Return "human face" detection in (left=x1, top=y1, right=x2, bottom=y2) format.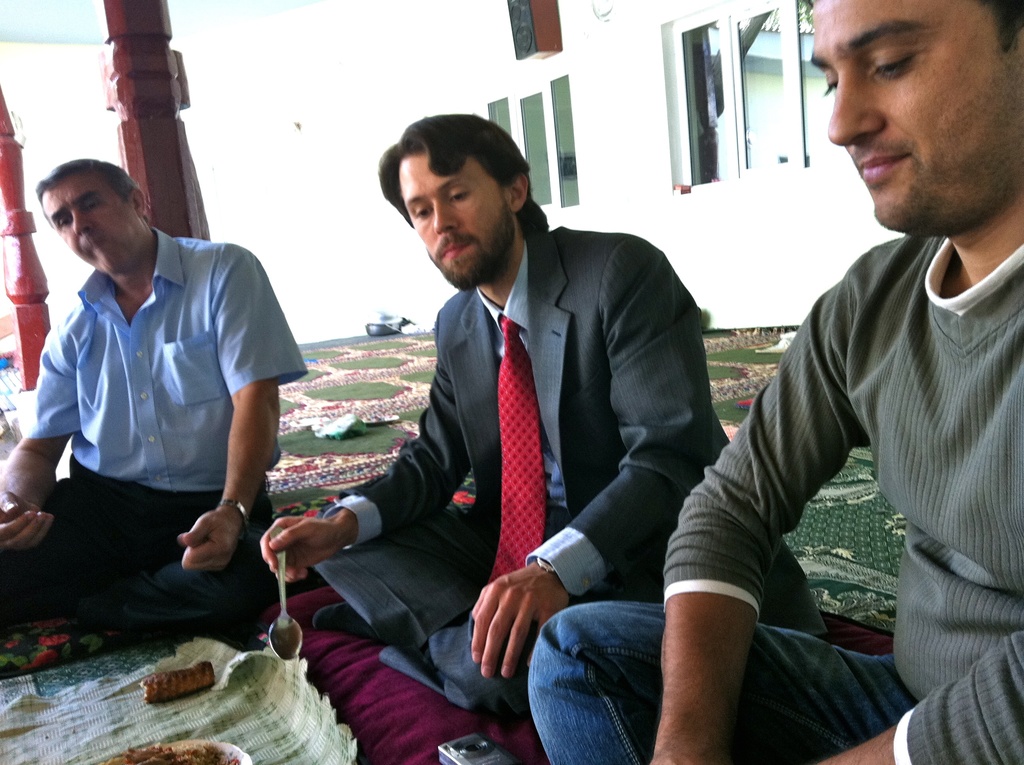
(left=34, top=173, right=137, bottom=275).
